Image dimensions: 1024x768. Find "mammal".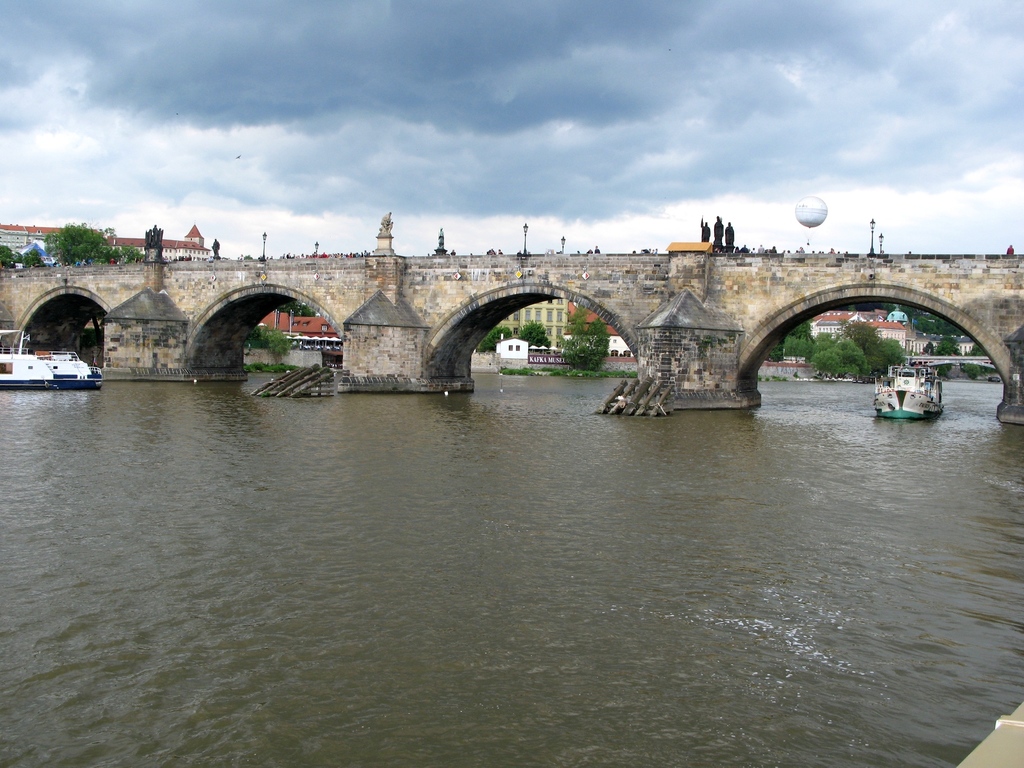
(587, 248, 593, 253).
